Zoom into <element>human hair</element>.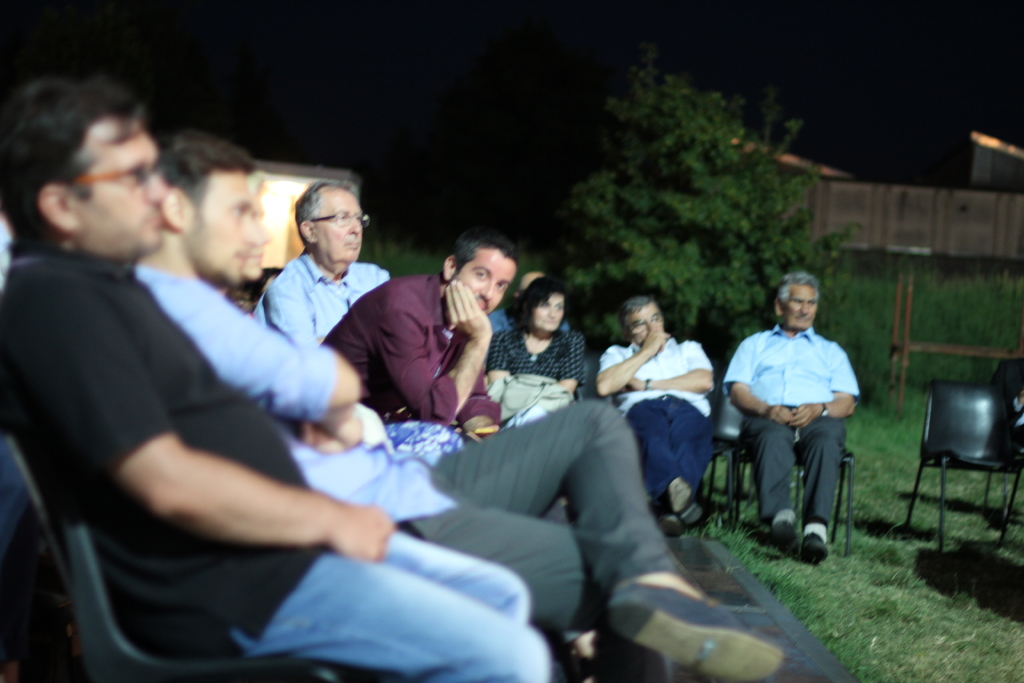
Zoom target: select_region(163, 126, 257, 219).
